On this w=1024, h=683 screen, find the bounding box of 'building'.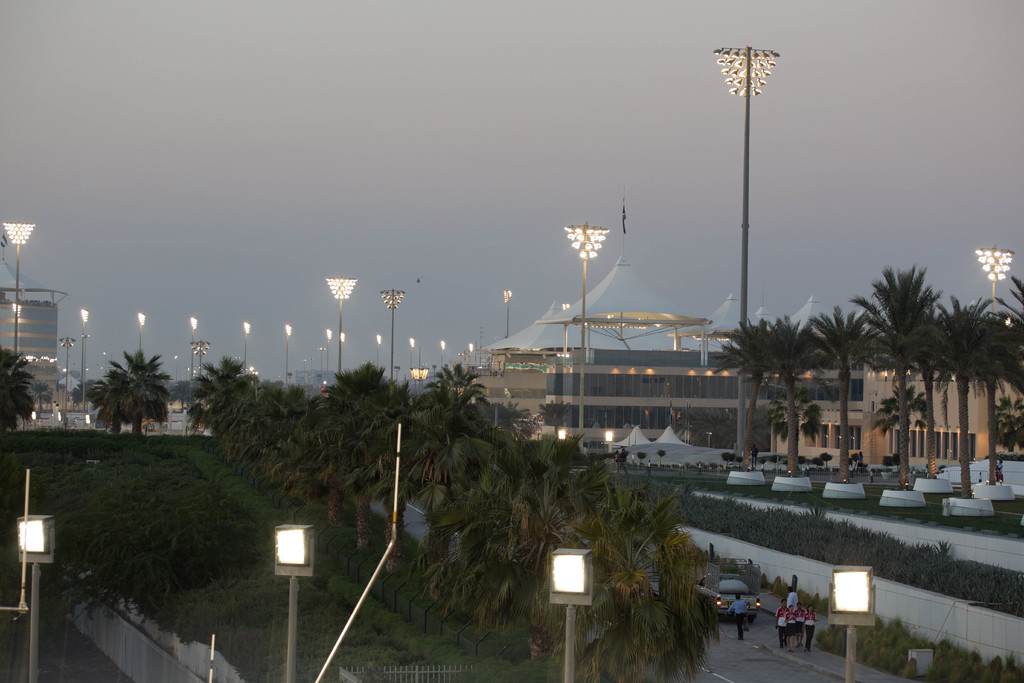
Bounding box: x1=296 y1=367 x2=335 y2=390.
